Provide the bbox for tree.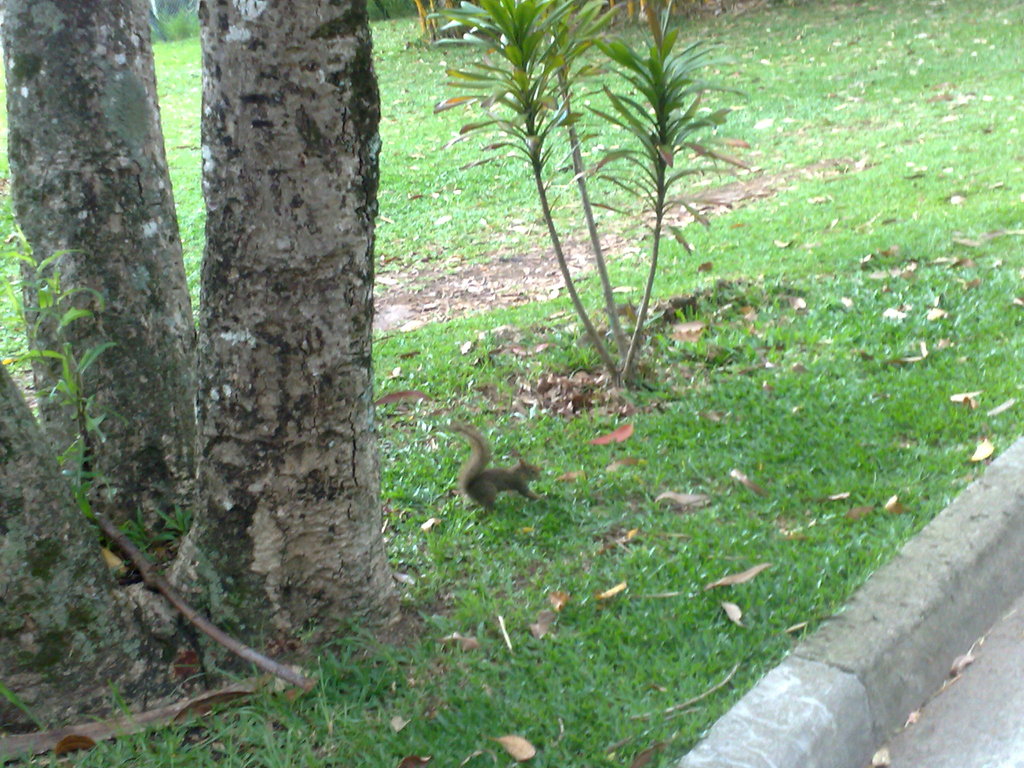
0/0/385/746.
